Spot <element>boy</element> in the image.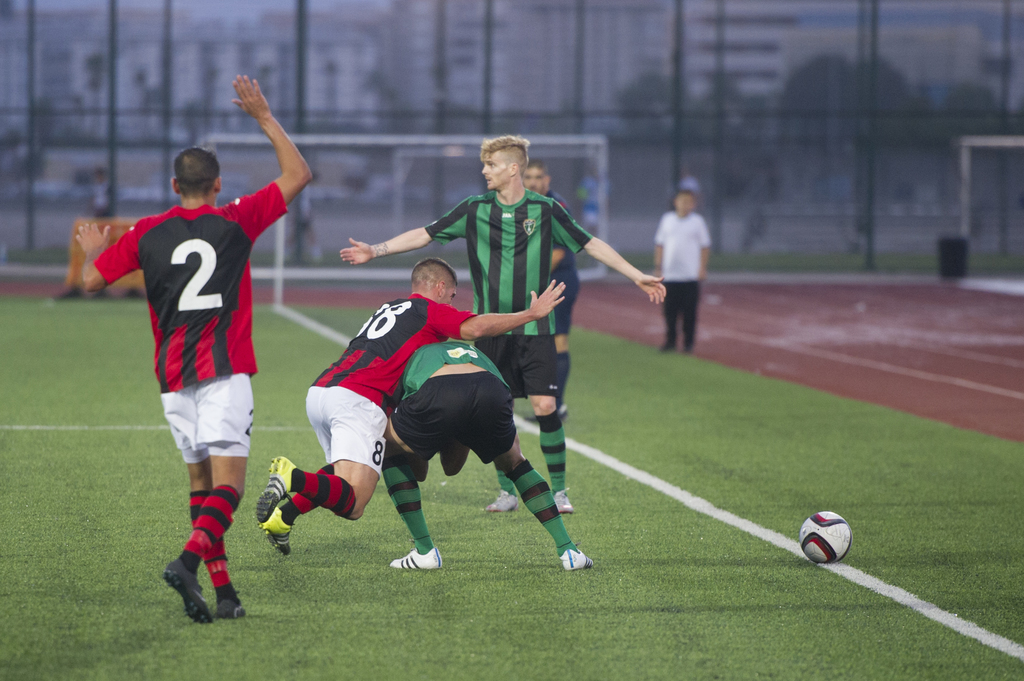
<element>boy</element> found at left=341, top=136, right=666, bottom=513.
